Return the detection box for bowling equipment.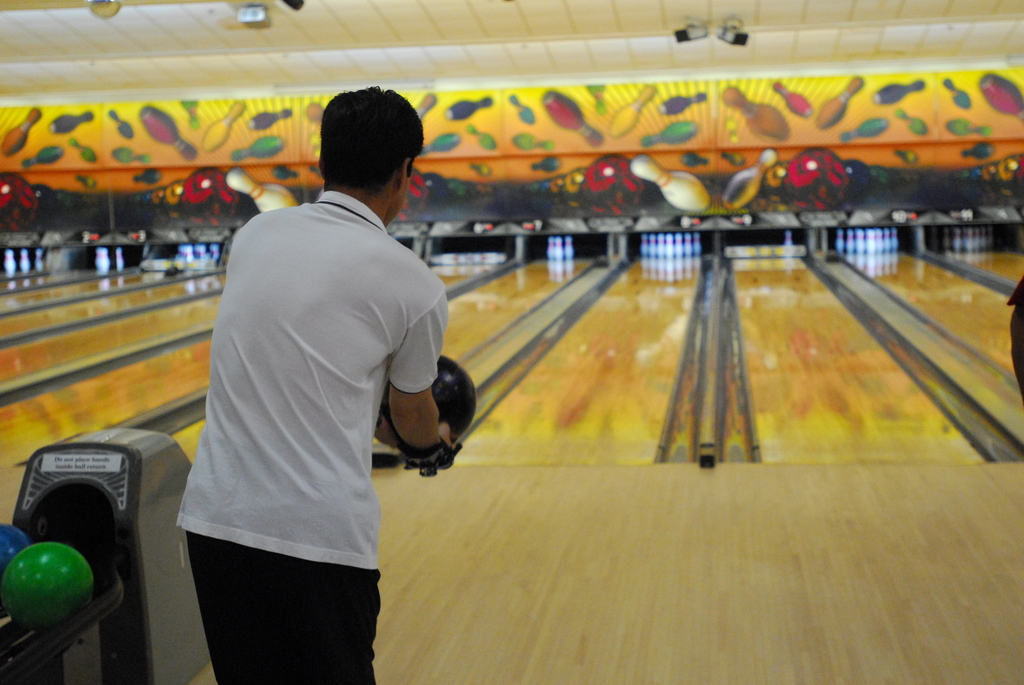
941 75 970 111.
